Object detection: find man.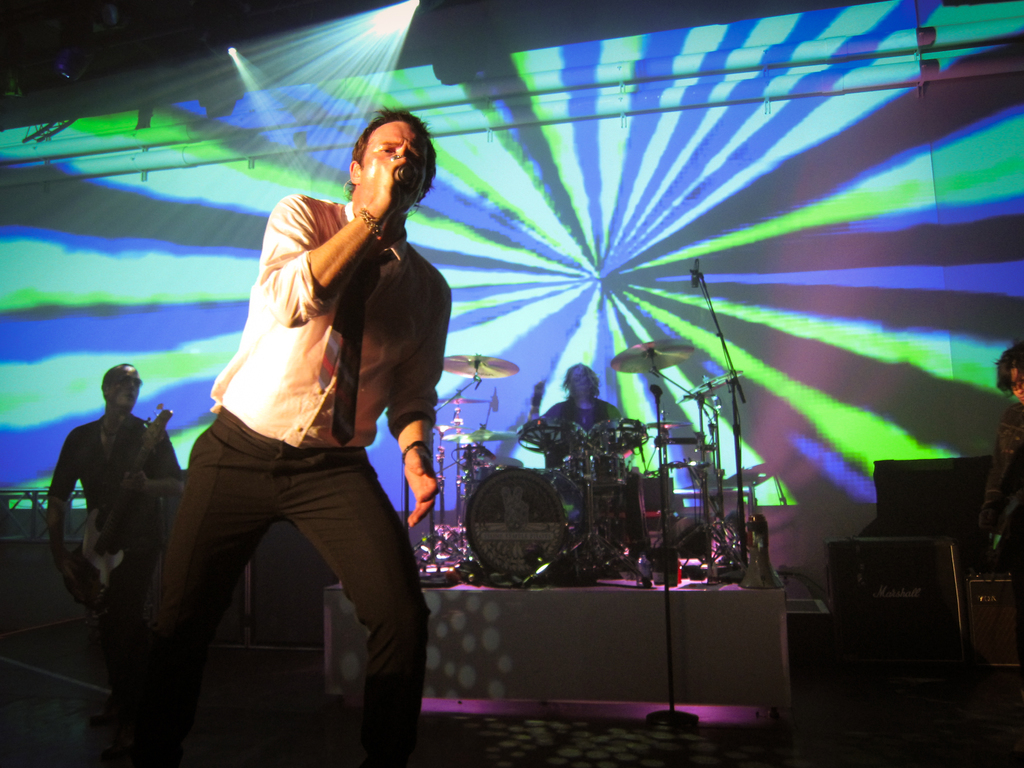
{"x1": 49, "y1": 361, "x2": 177, "y2": 612}.
